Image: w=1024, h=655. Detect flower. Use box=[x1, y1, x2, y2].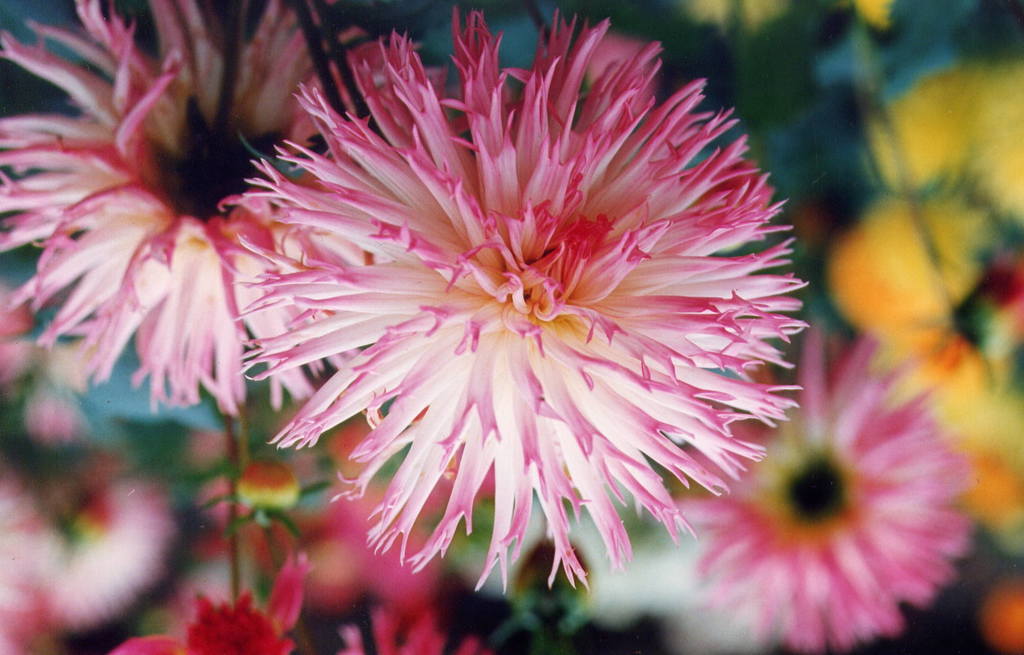
box=[0, 453, 62, 654].
